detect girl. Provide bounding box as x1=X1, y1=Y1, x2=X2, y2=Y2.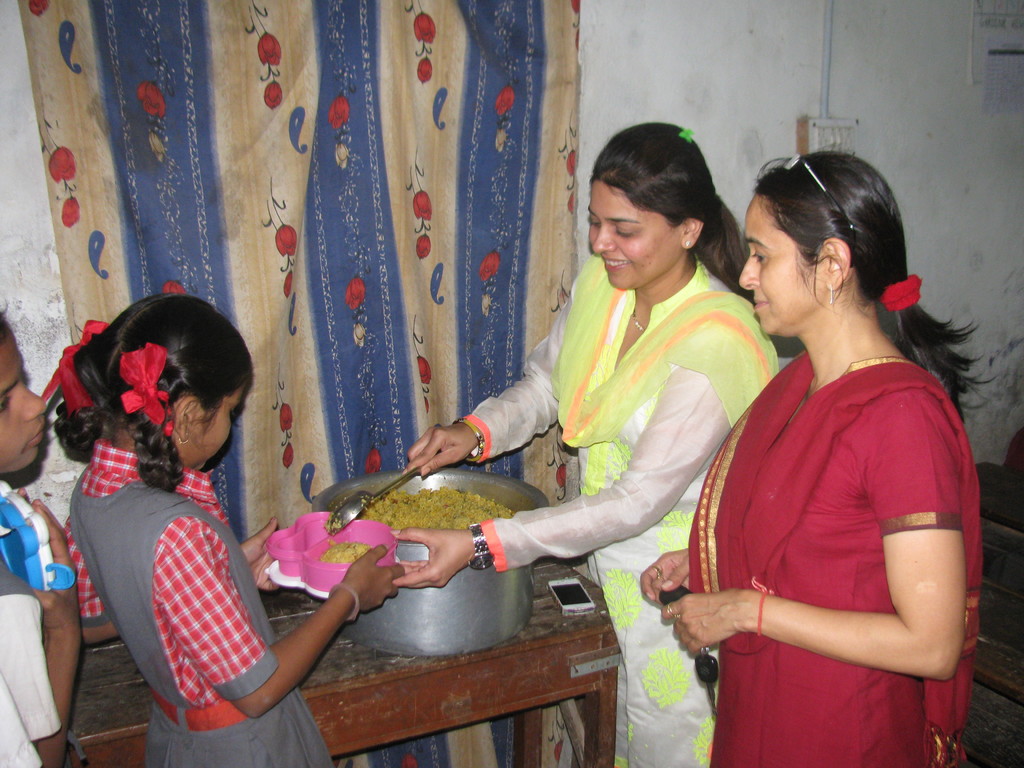
x1=638, y1=145, x2=964, y2=767.
